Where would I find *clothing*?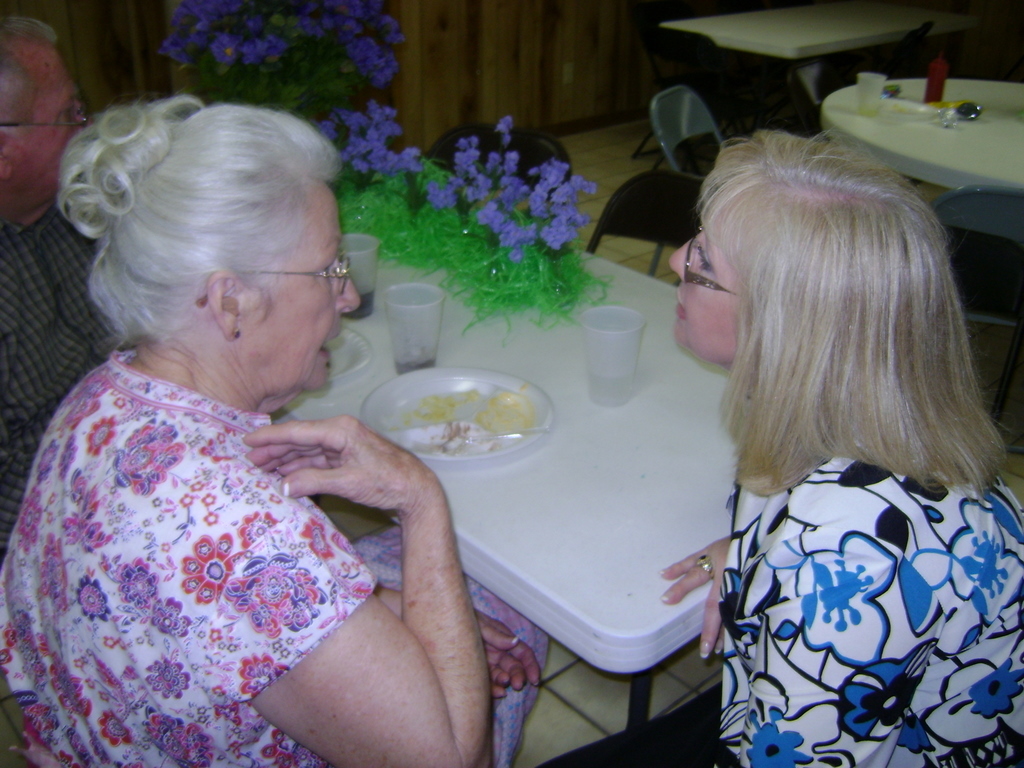
At locate(2, 345, 386, 767).
